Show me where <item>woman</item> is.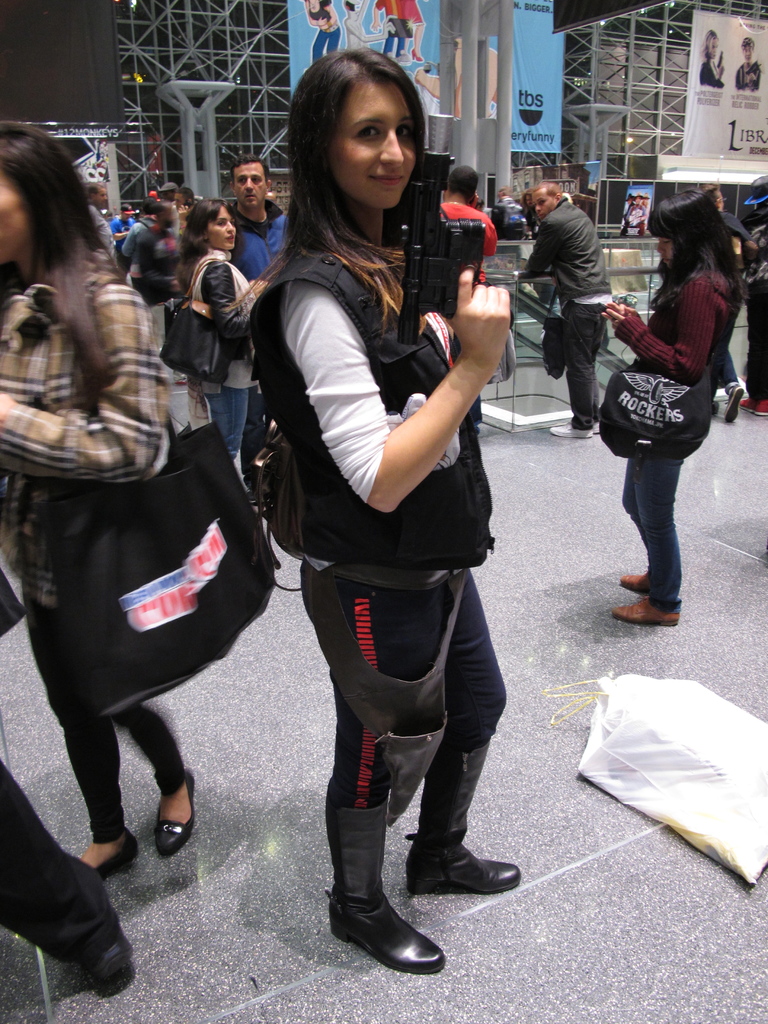
<item>woman</item> is at <region>700, 29, 731, 85</region>.
